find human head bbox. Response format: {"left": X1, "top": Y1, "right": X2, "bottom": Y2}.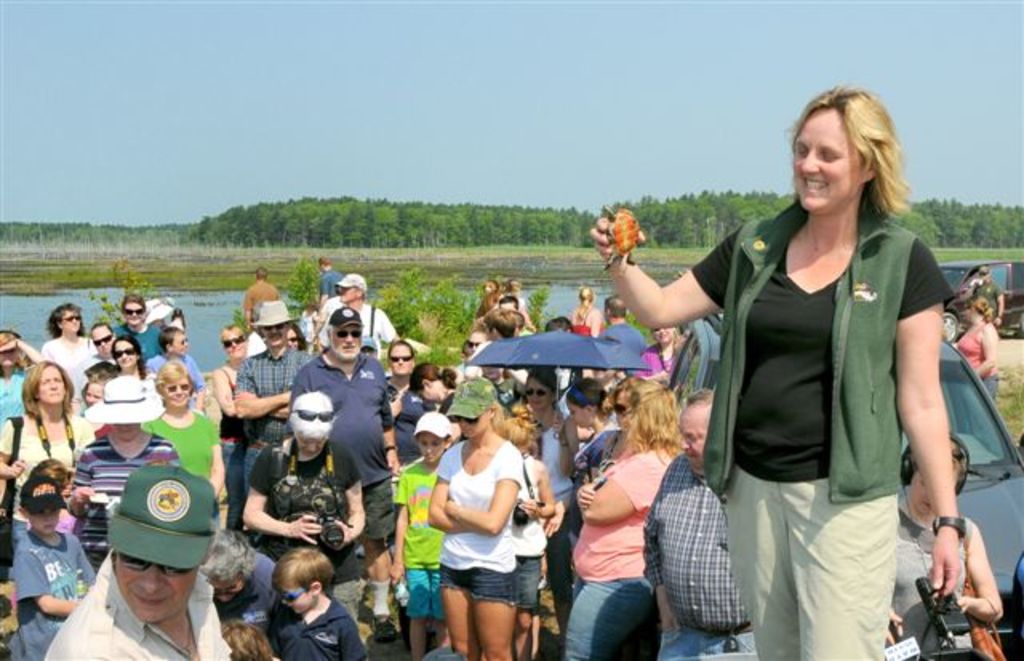
{"left": 173, "top": 301, "right": 182, "bottom": 312}.
